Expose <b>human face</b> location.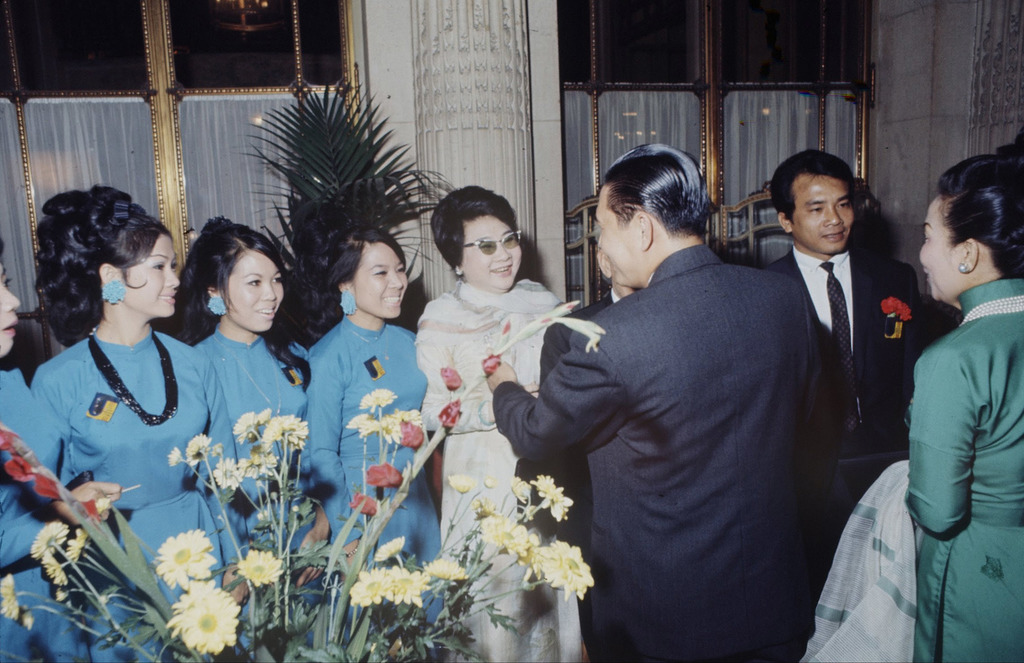
Exposed at bbox(917, 193, 959, 300).
